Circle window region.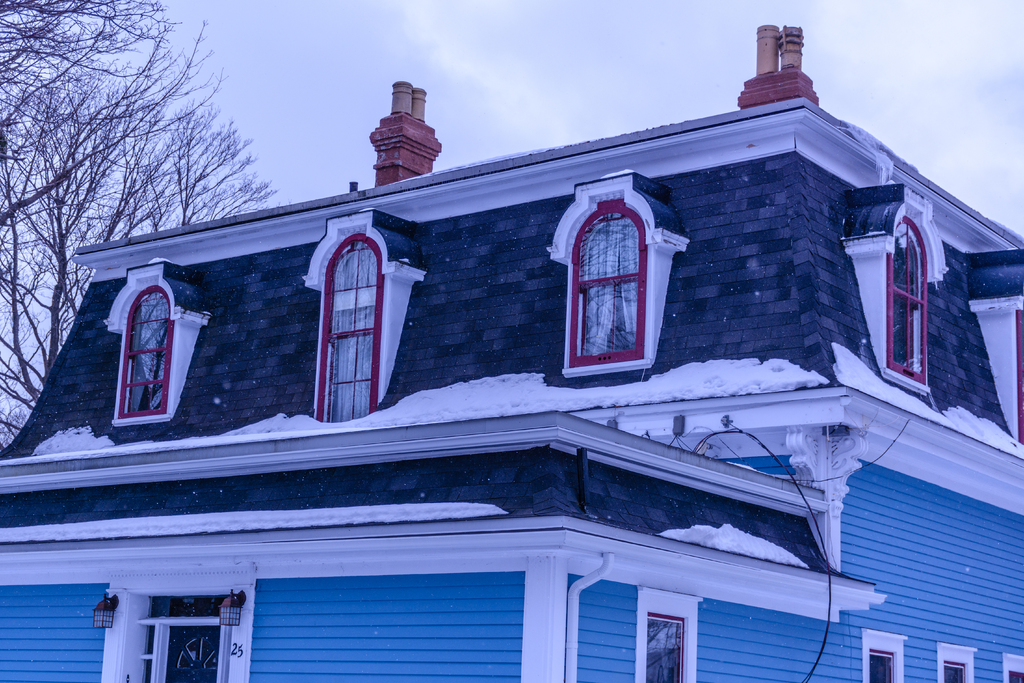
Region: [867, 651, 892, 682].
